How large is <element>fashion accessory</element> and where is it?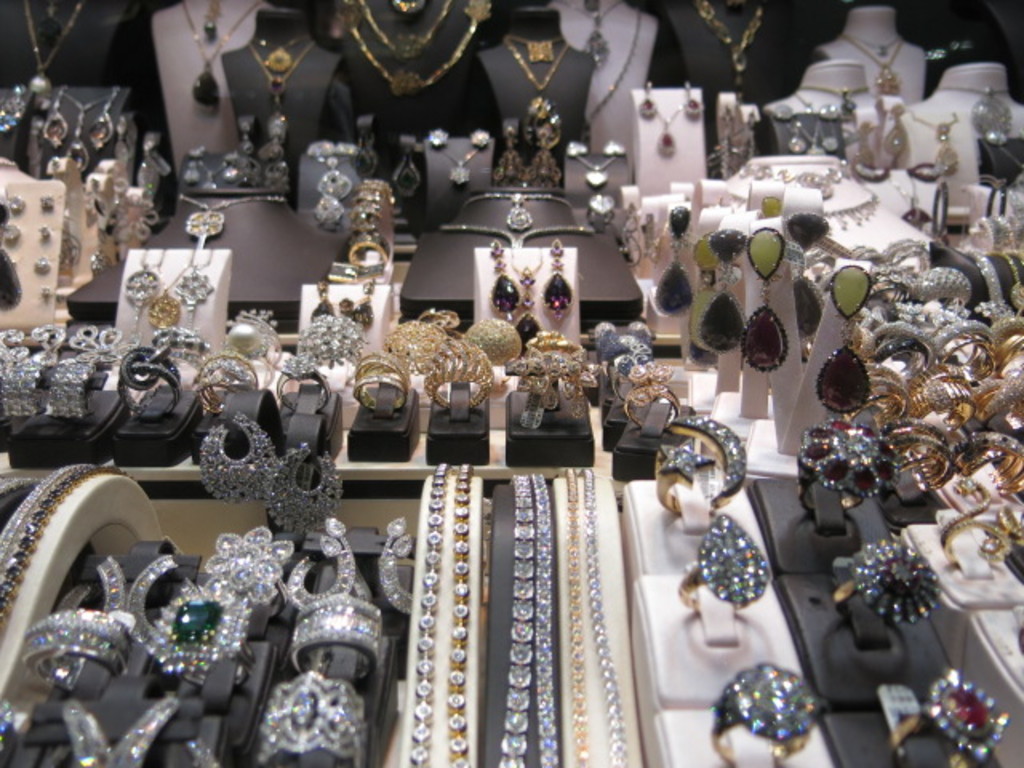
Bounding box: region(910, 106, 963, 178).
